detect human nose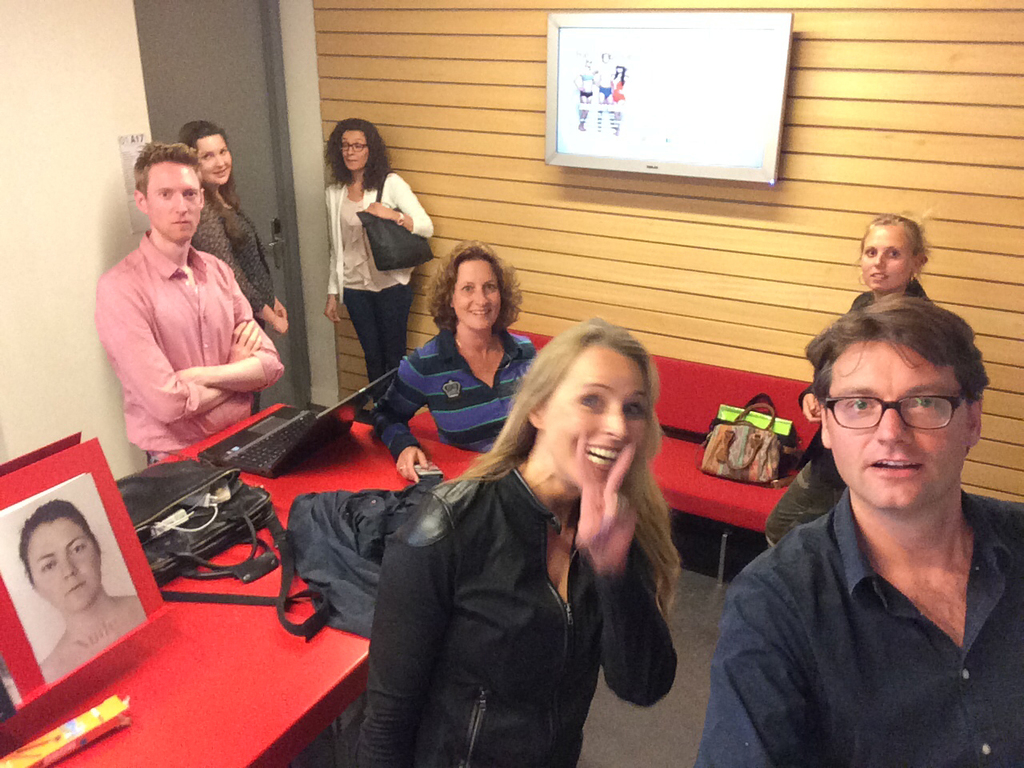
locate(869, 250, 887, 266)
